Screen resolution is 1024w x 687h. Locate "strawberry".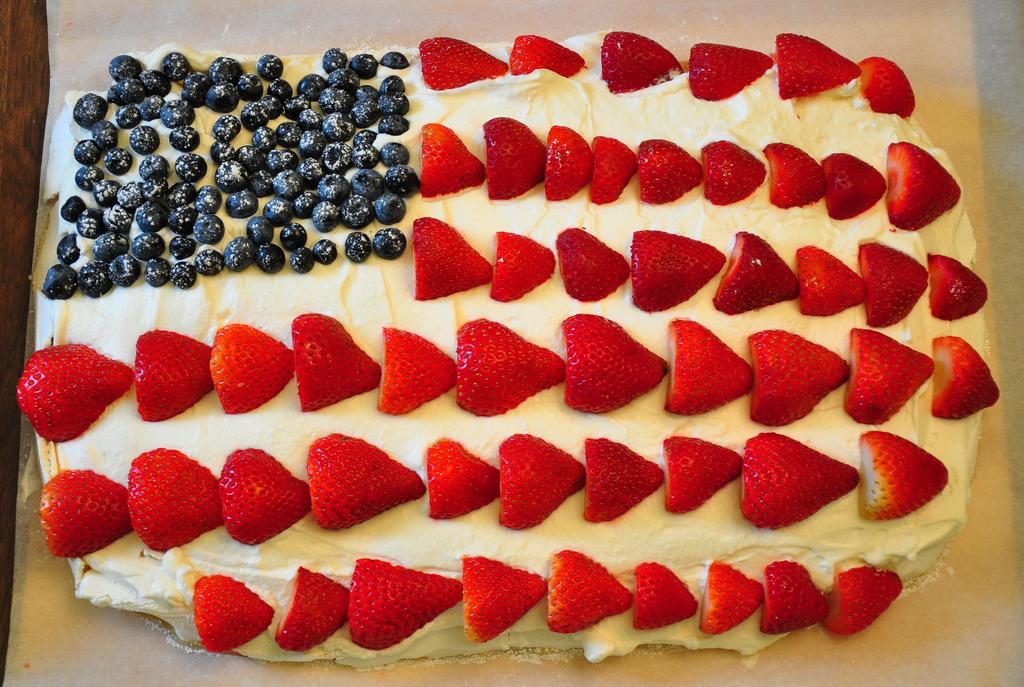
[714, 227, 799, 318].
